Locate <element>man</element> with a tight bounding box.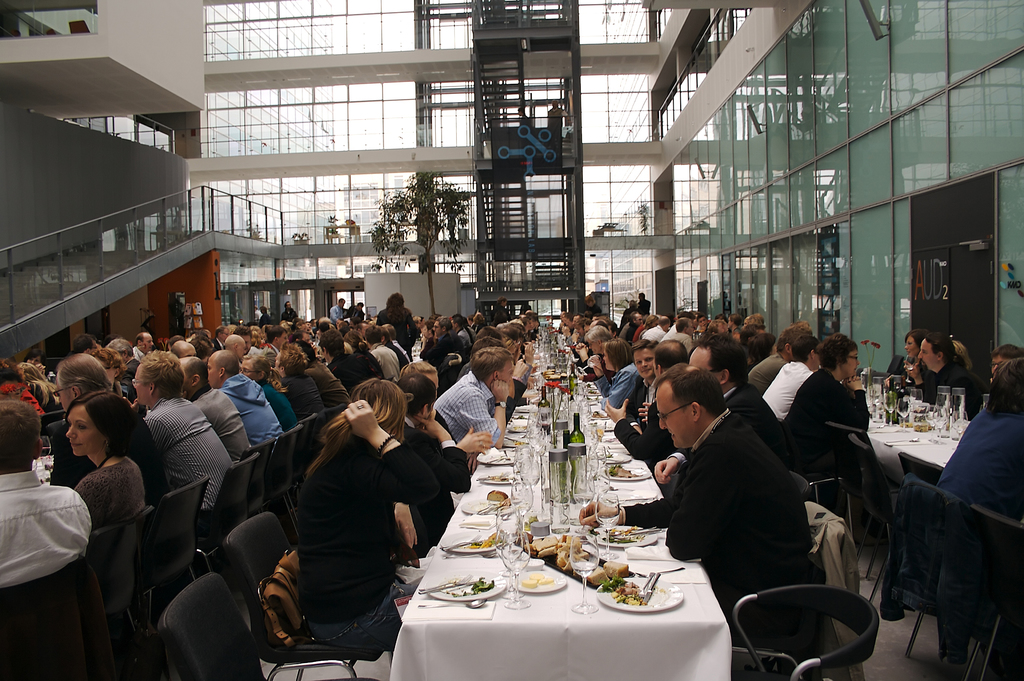
[756,336,832,466].
